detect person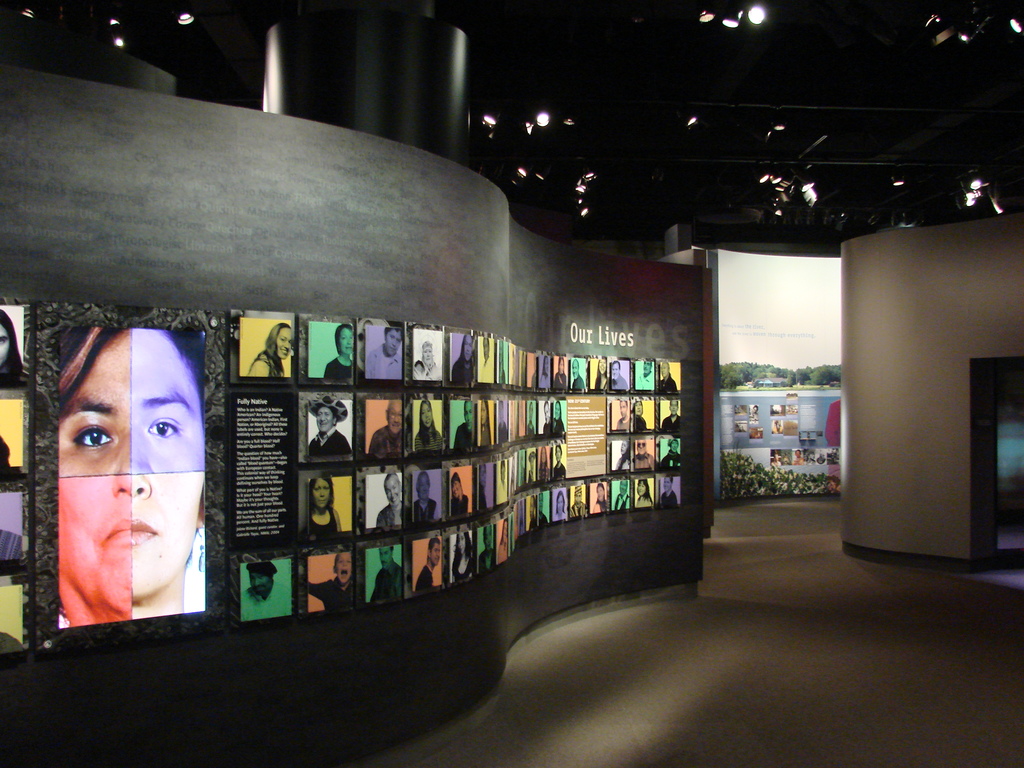
left=657, top=436, right=682, bottom=472
